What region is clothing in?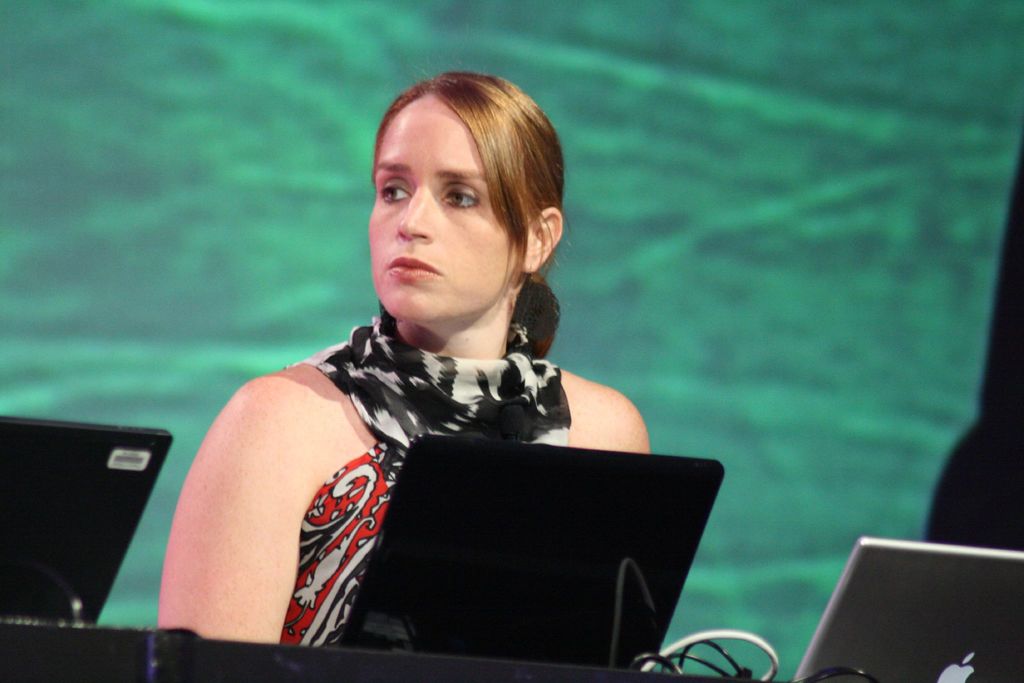
[162,235,715,670].
